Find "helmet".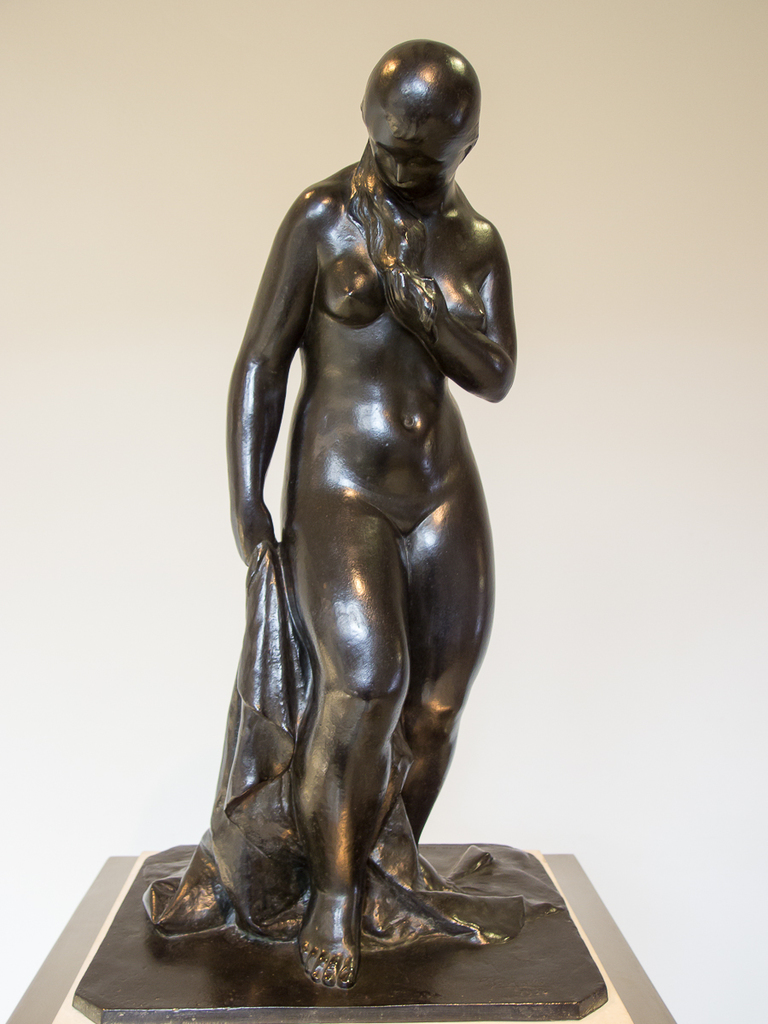
345:50:480:201.
